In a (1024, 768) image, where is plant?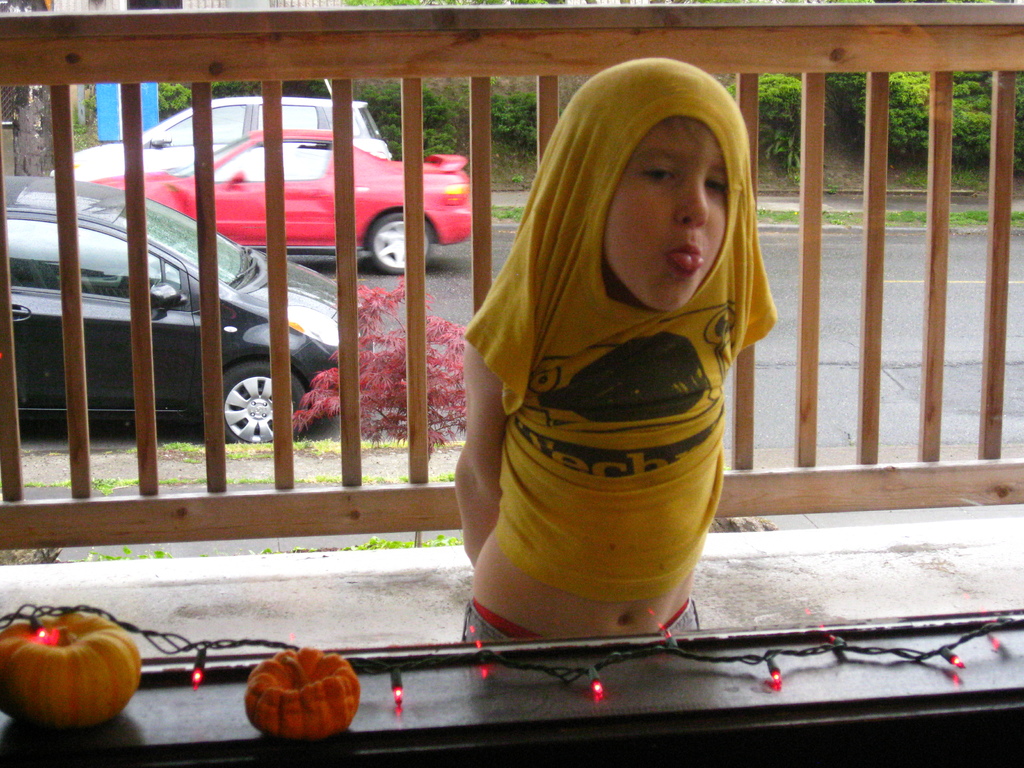
Rect(432, 472, 455, 483).
